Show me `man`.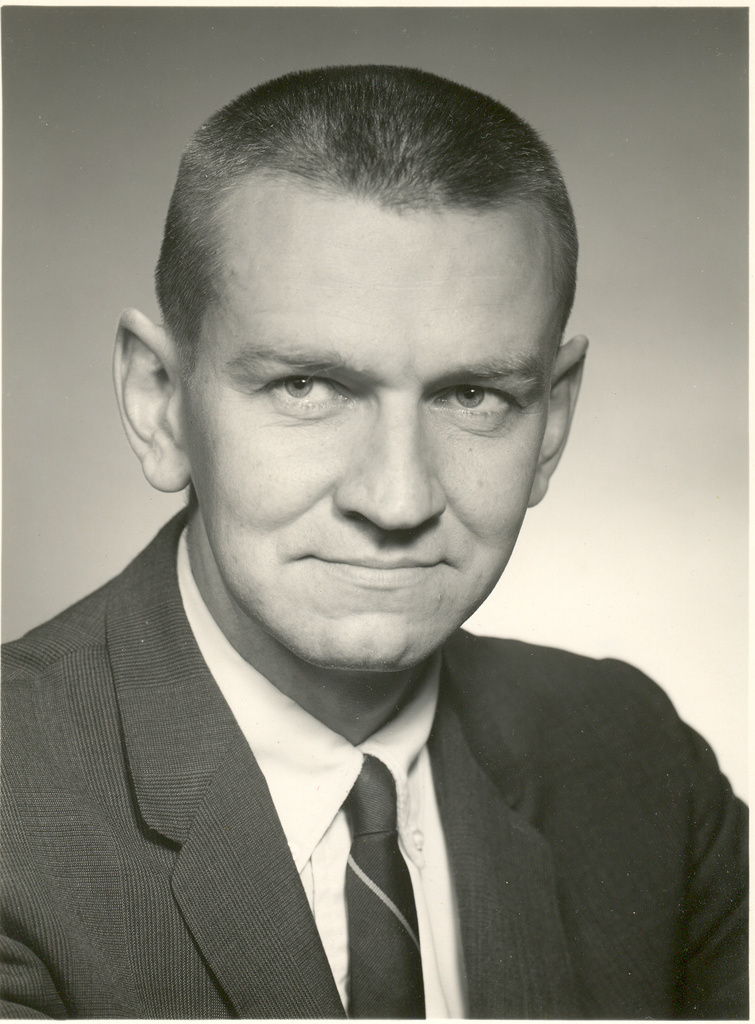
`man` is here: left=1, top=58, right=754, bottom=1021.
